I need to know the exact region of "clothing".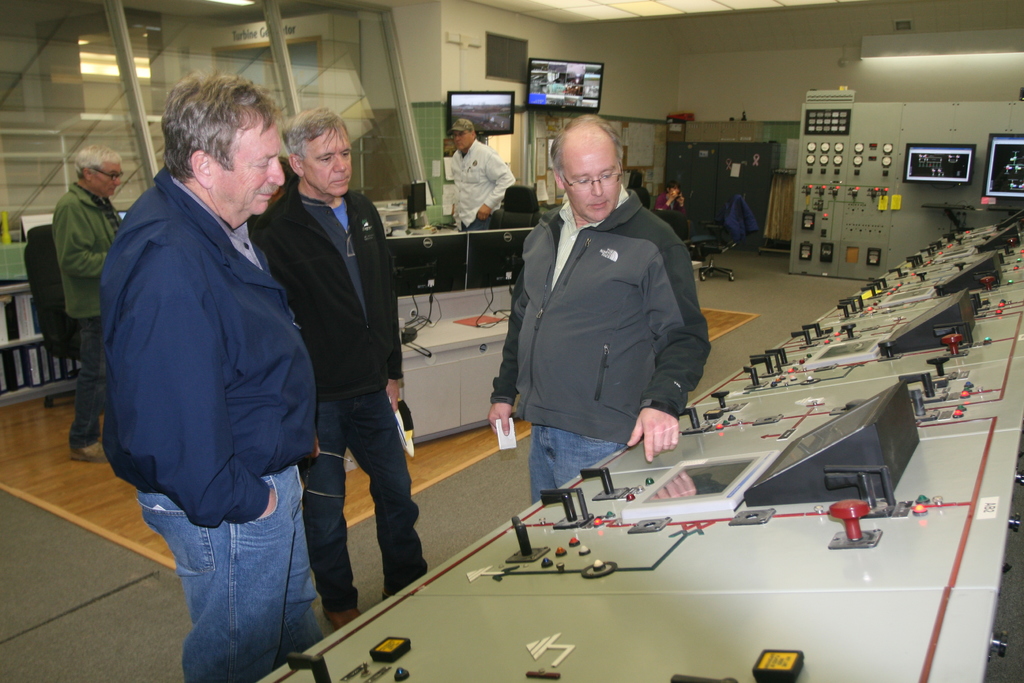
Region: 659/191/687/239.
